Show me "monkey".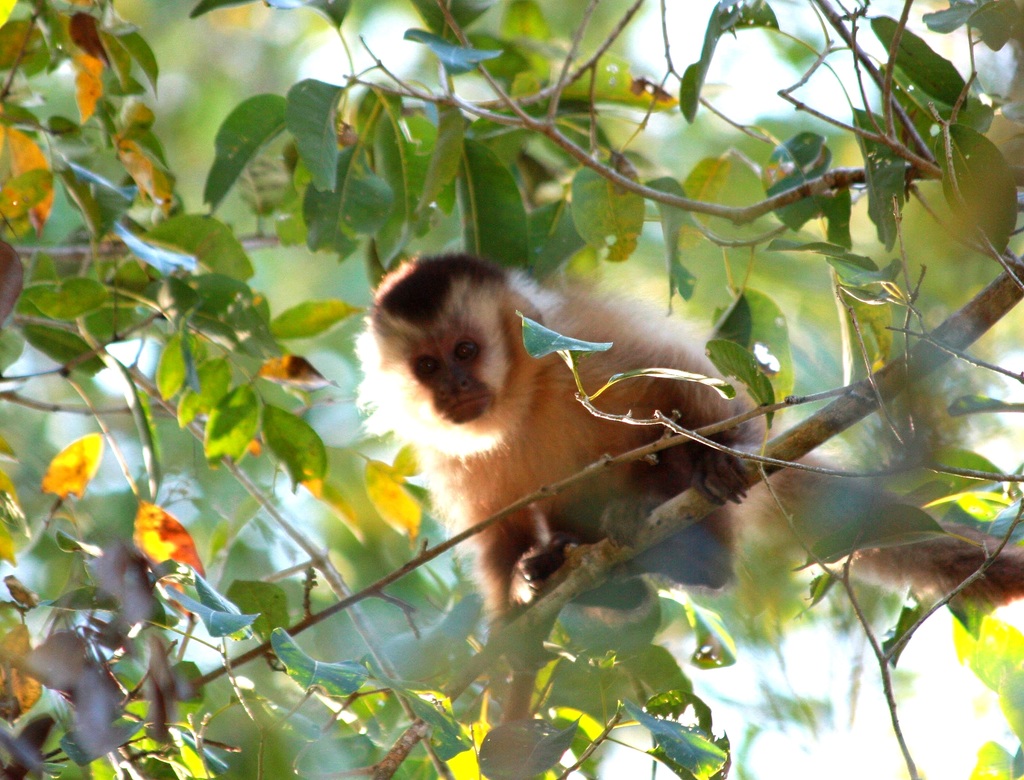
"monkey" is here: <region>364, 247, 1023, 621</region>.
